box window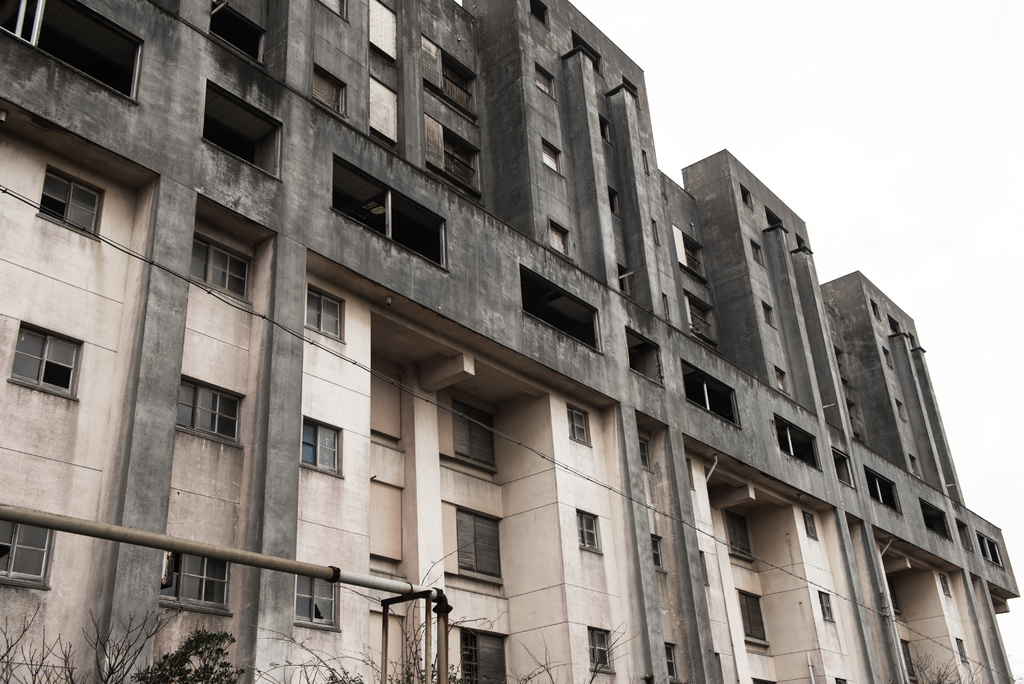
726, 511, 757, 558
